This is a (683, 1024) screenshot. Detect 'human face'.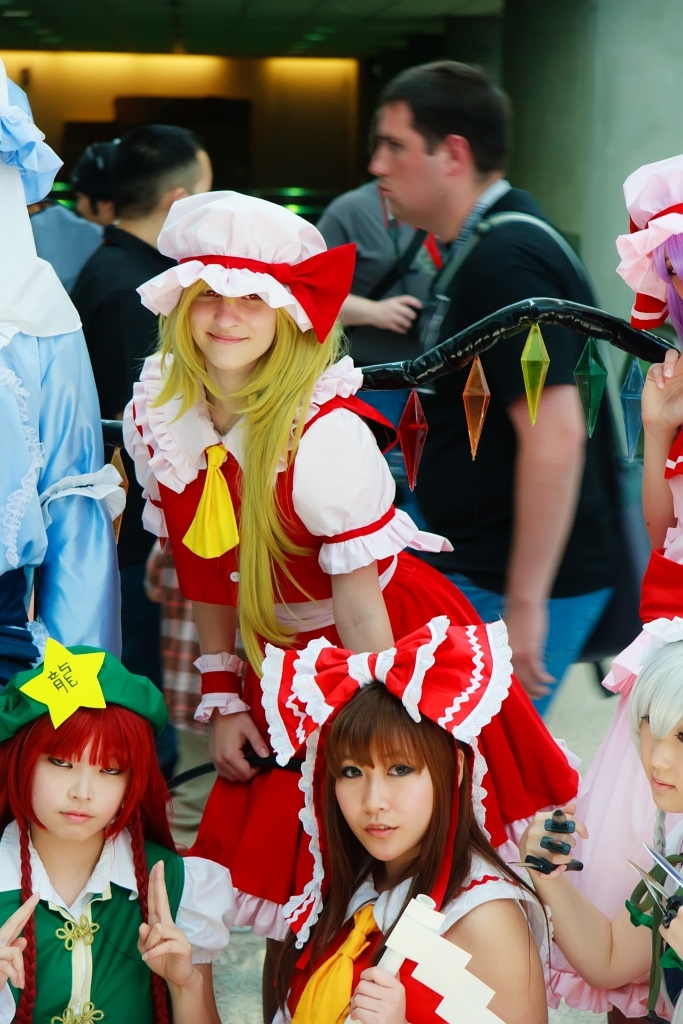
select_region(27, 748, 125, 845).
